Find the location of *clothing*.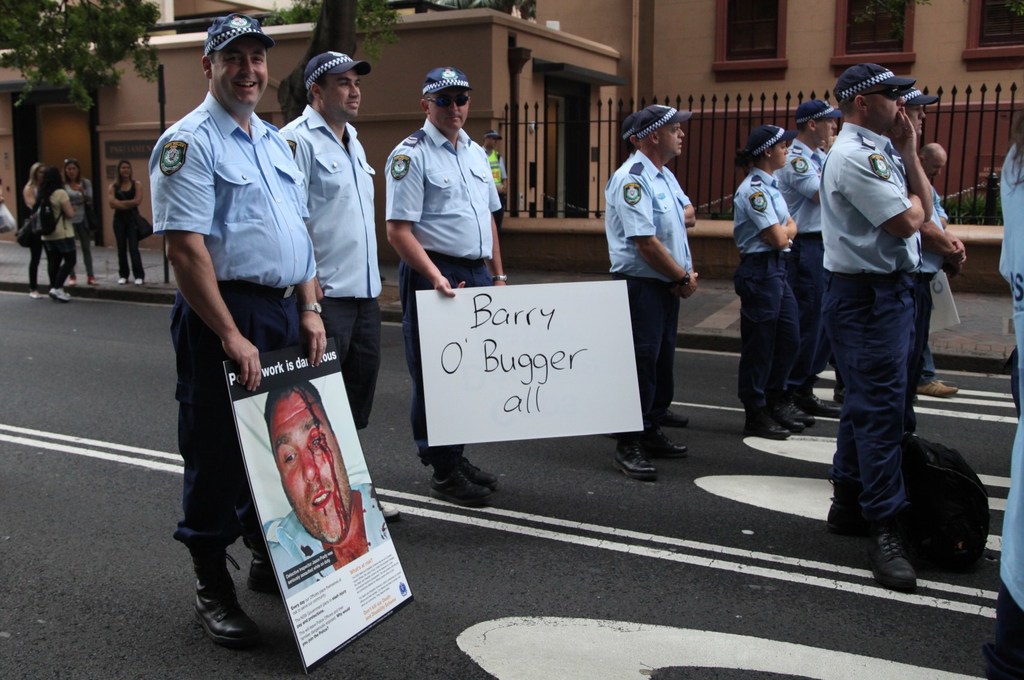
Location: [42,189,74,289].
